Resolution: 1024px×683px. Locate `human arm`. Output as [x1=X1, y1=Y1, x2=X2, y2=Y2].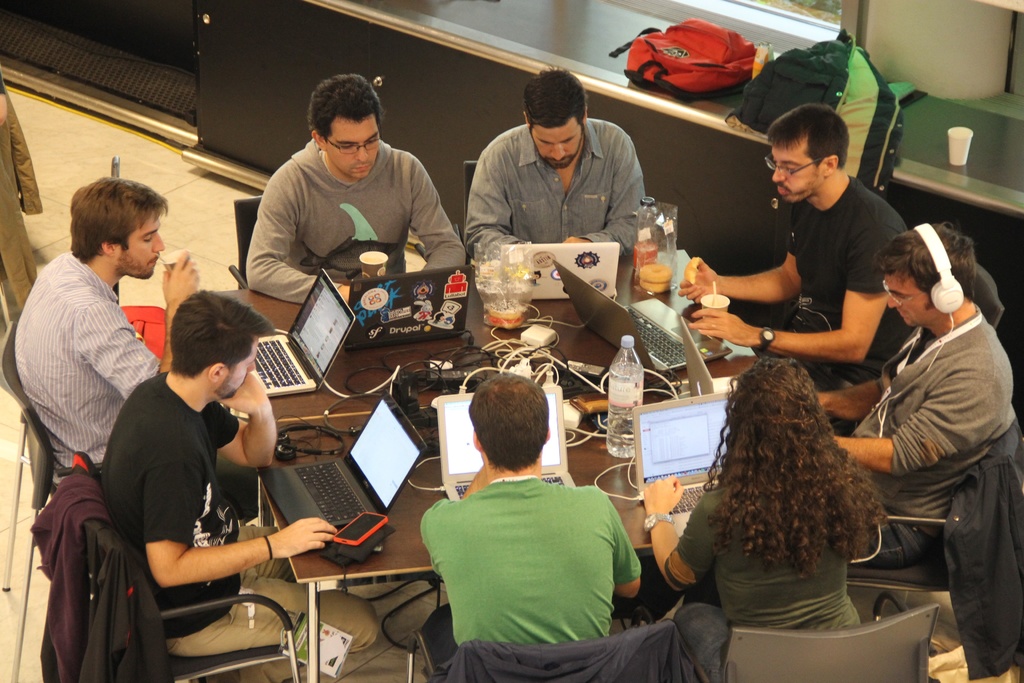
[x1=833, y1=375, x2=998, y2=478].
